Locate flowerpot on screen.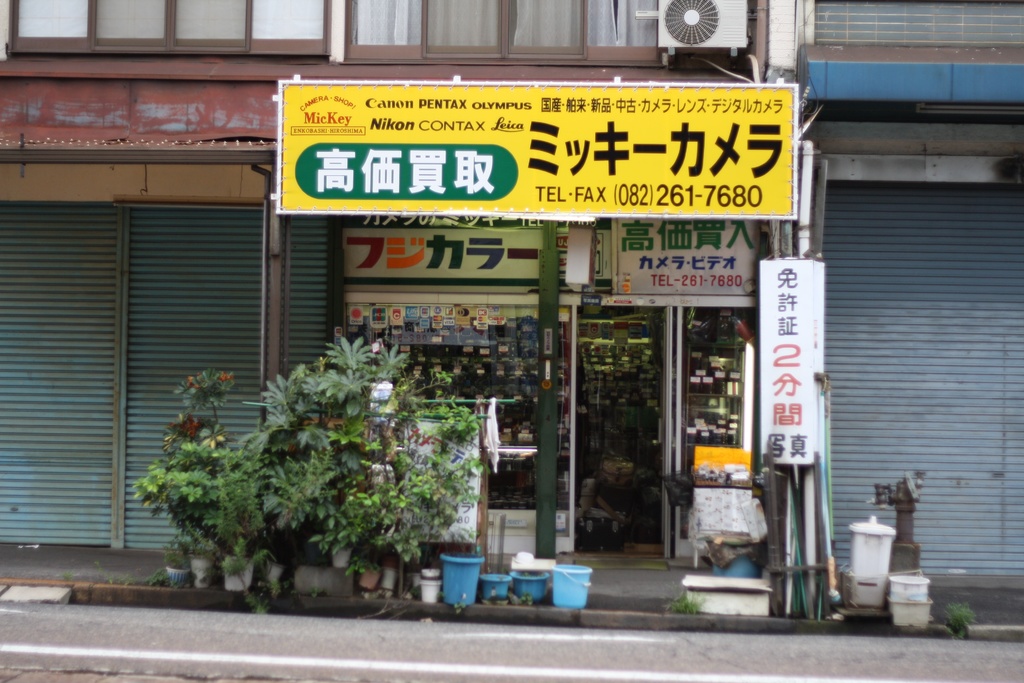
On screen at Rect(330, 546, 351, 567).
